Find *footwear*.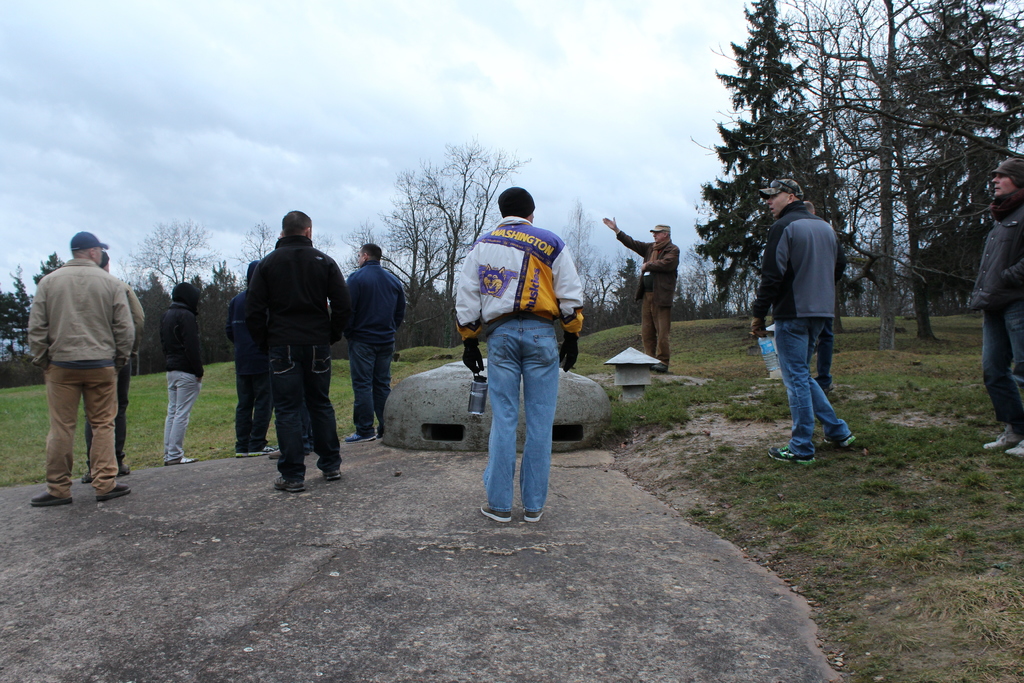
box=[113, 462, 128, 477].
